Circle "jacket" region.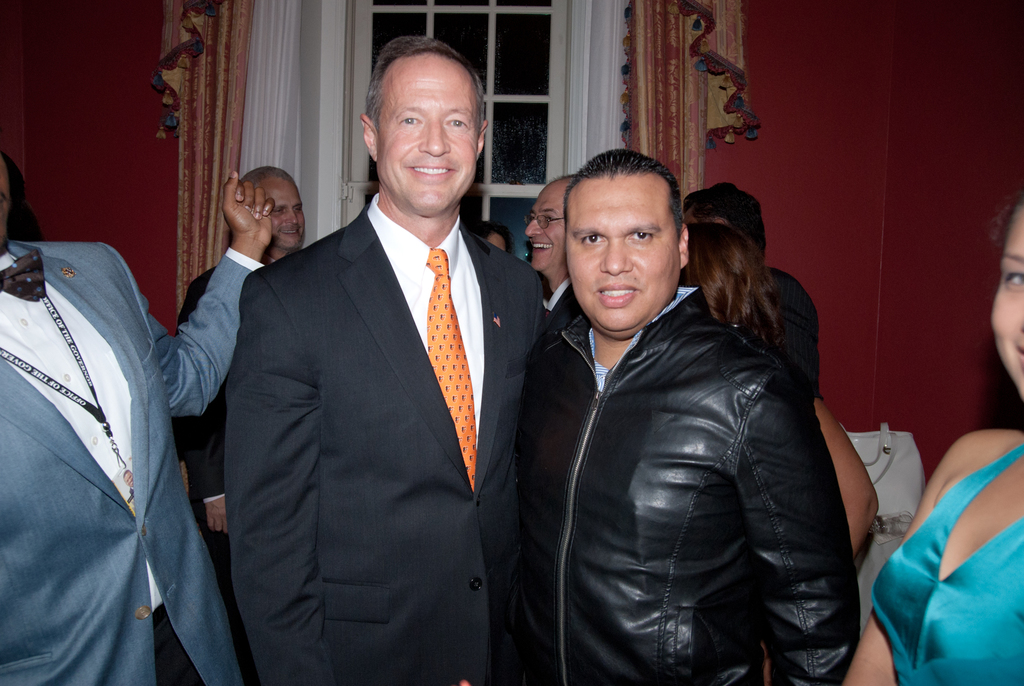
Region: [491,198,874,656].
